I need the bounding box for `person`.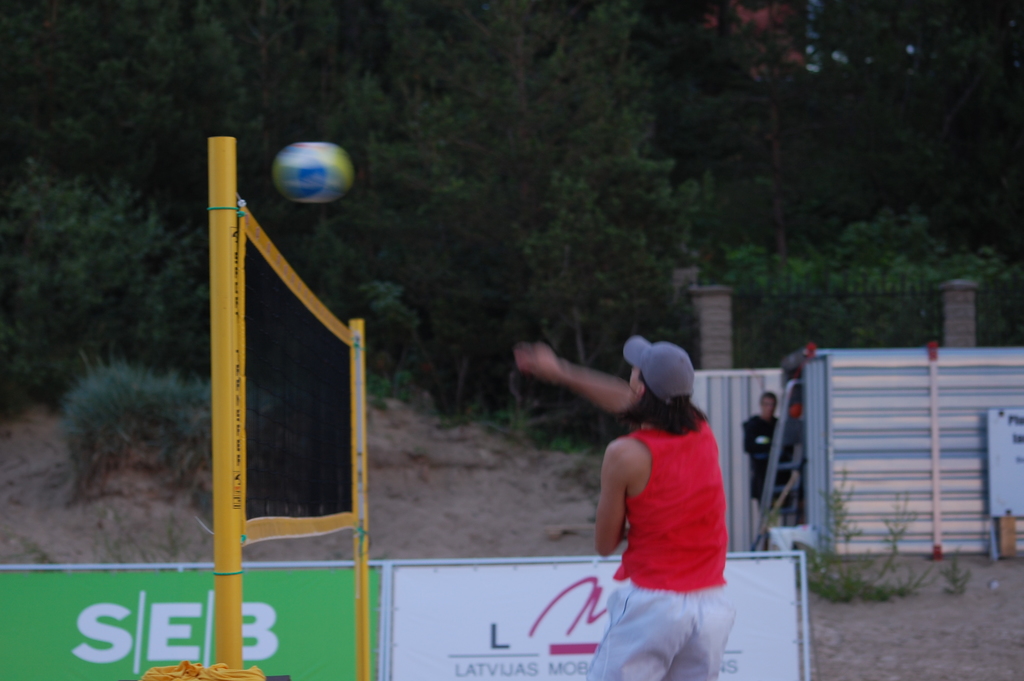
Here it is: (742, 393, 794, 532).
